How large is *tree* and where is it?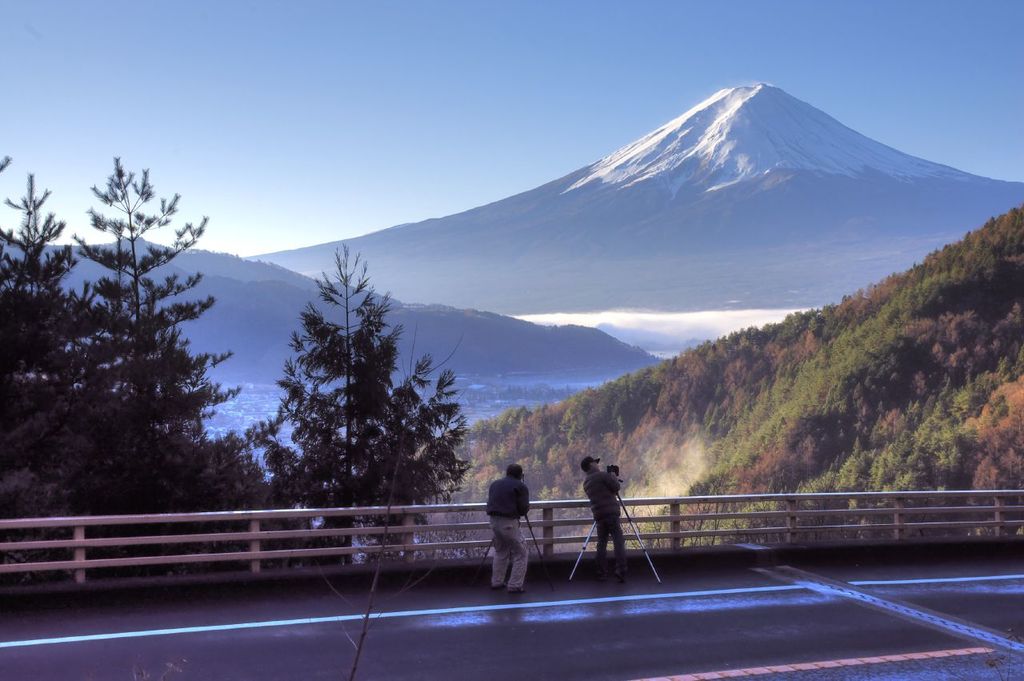
Bounding box: (251,253,467,520).
